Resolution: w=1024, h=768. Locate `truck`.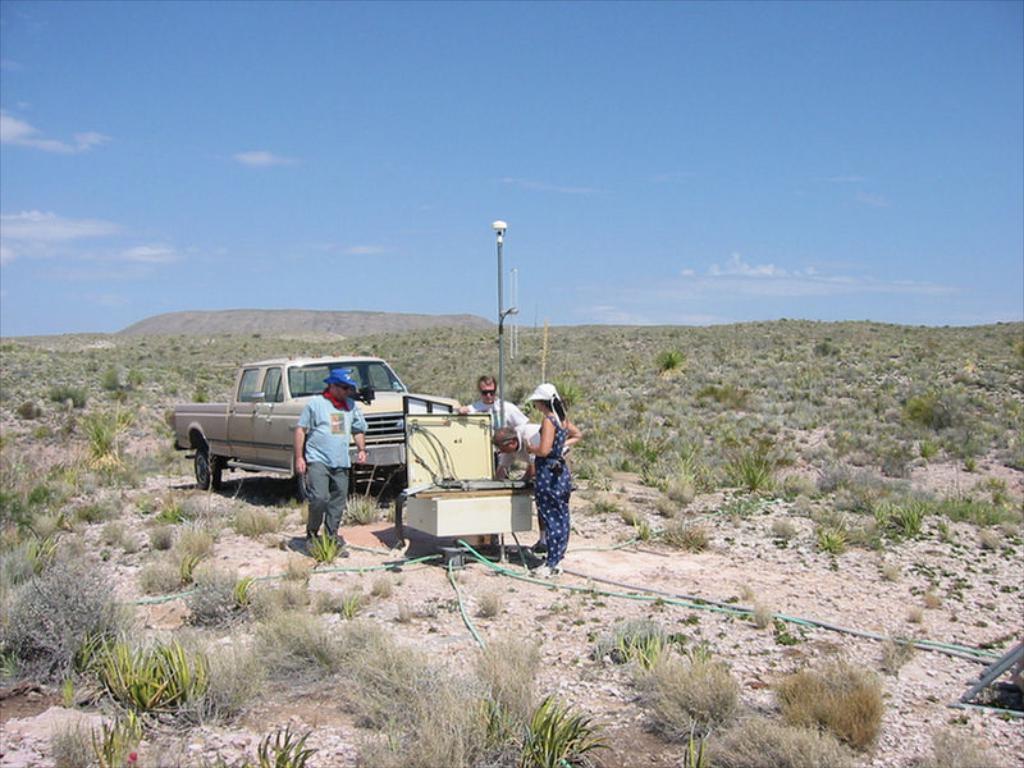
(x1=180, y1=362, x2=497, y2=508).
